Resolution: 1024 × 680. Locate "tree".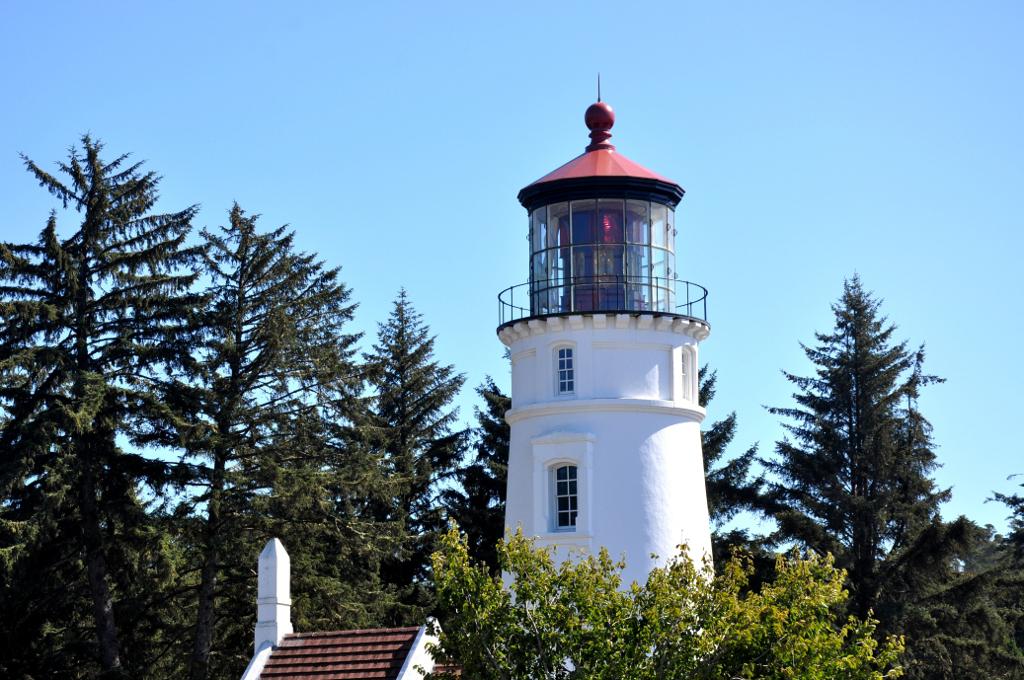
<region>355, 274, 472, 625</region>.
